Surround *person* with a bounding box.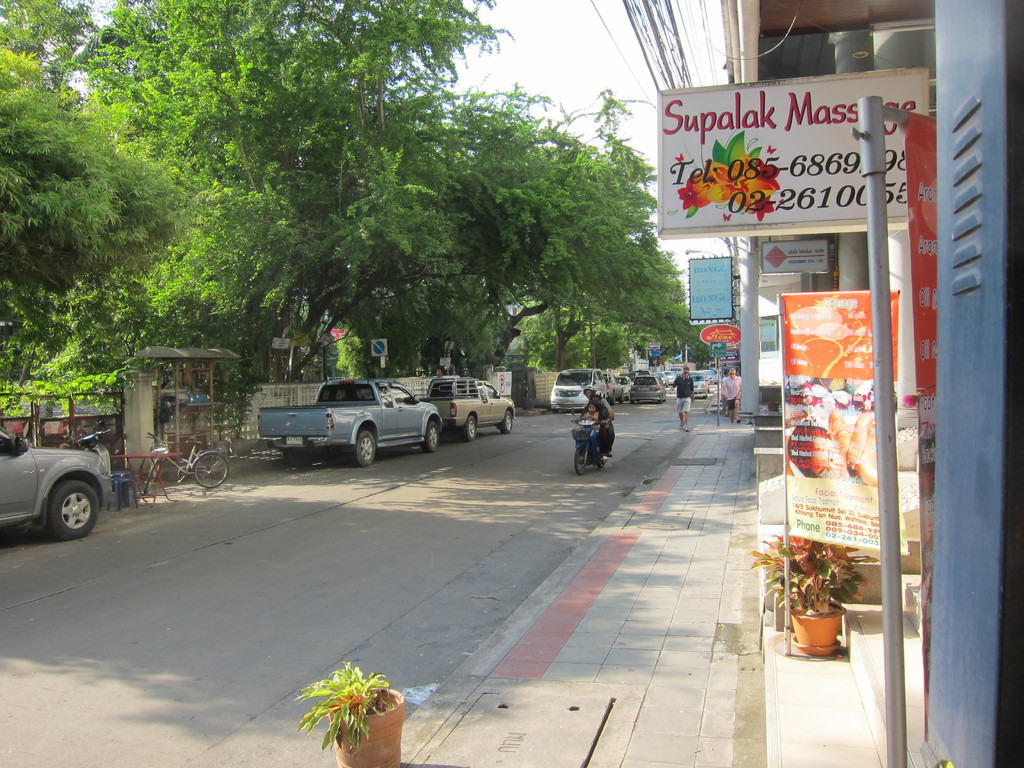
<box>719,365,742,420</box>.
